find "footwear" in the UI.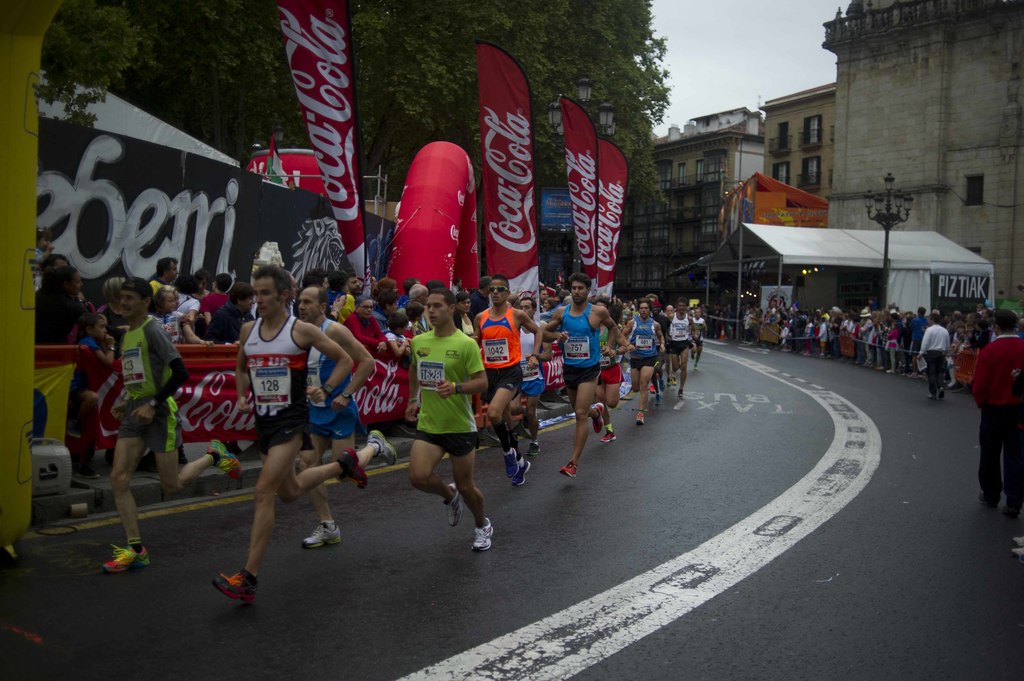
UI element at rect(444, 485, 465, 529).
